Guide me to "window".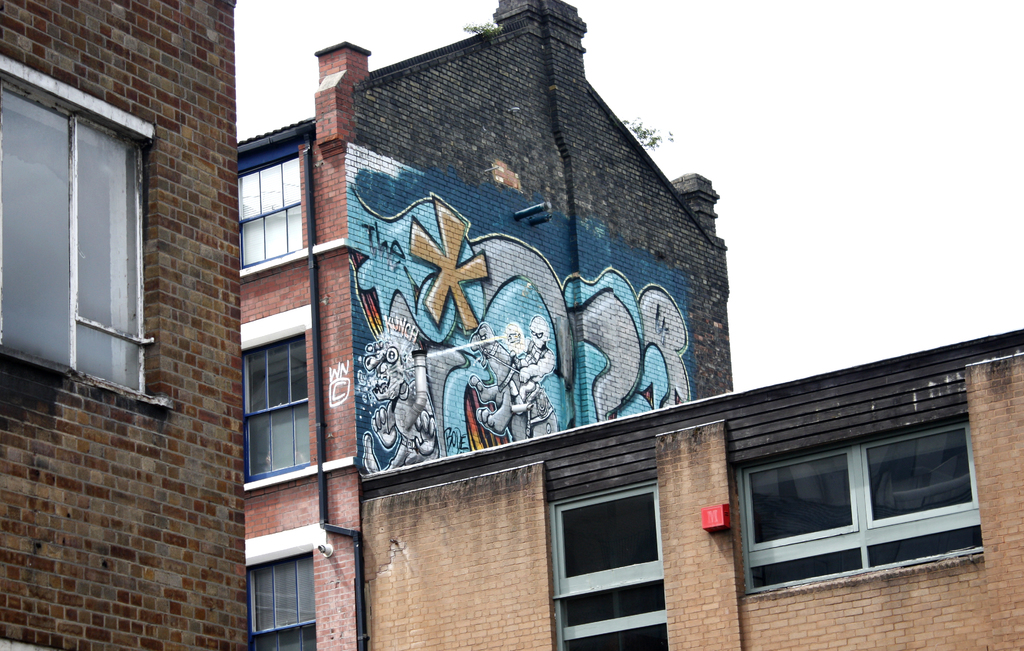
Guidance: Rect(244, 333, 309, 473).
